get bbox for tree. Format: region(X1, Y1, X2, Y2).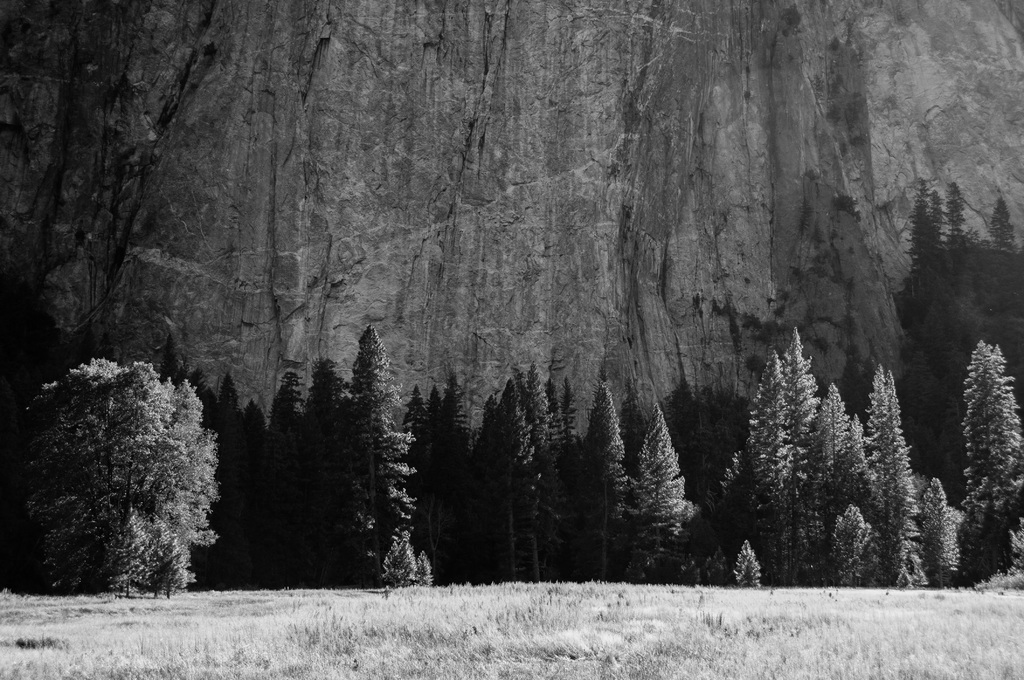
region(985, 204, 1019, 266).
